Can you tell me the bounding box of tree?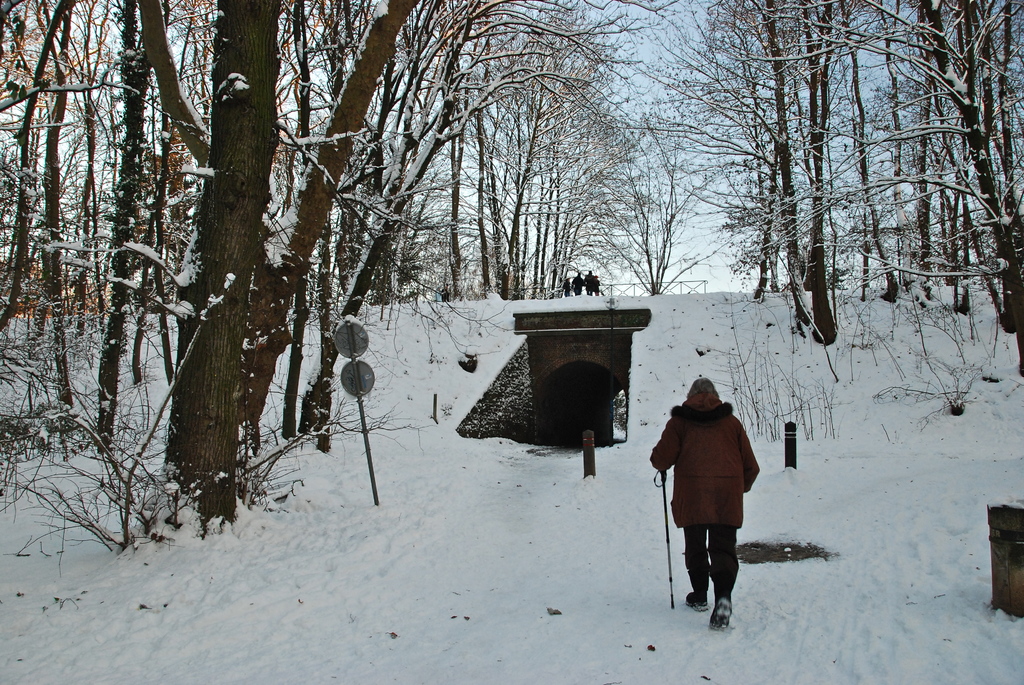
detection(806, 0, 948, 301).
